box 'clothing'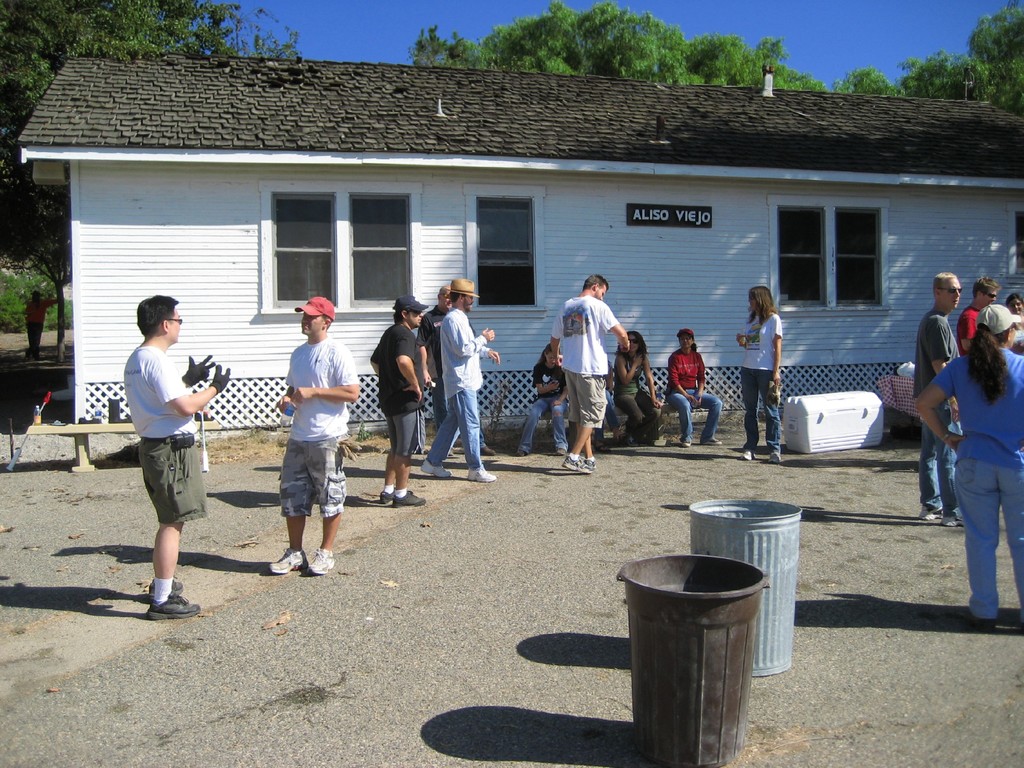
x1=1005, y1=315, x2=1023, y2=353
